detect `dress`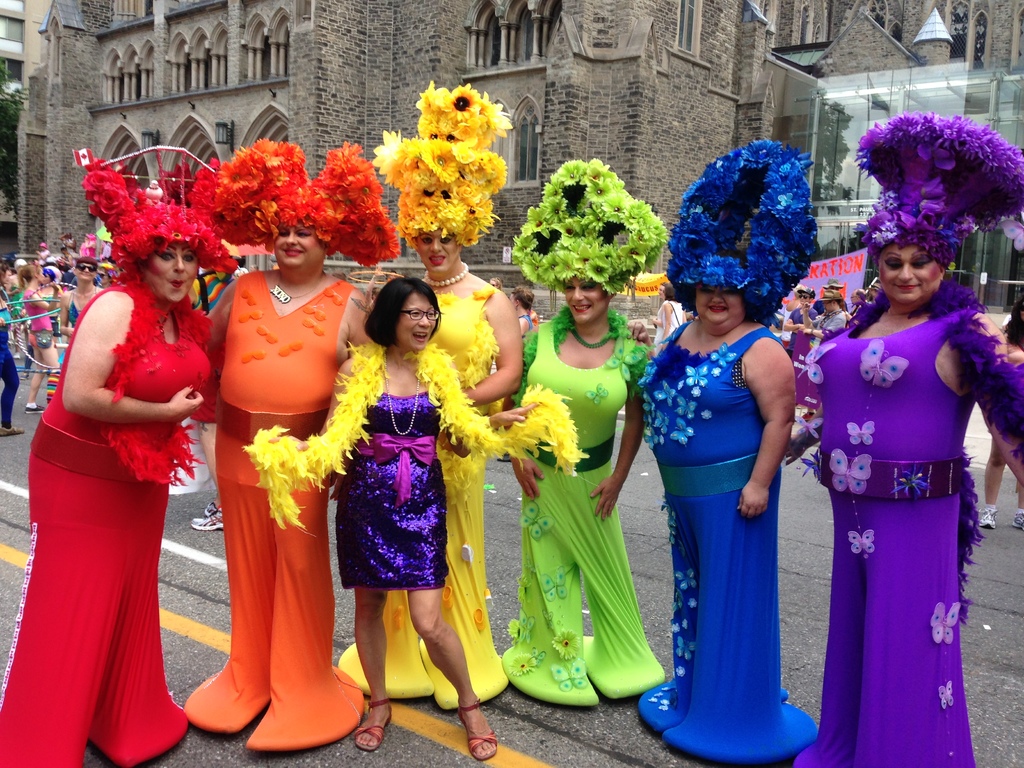
334,390,448,590
